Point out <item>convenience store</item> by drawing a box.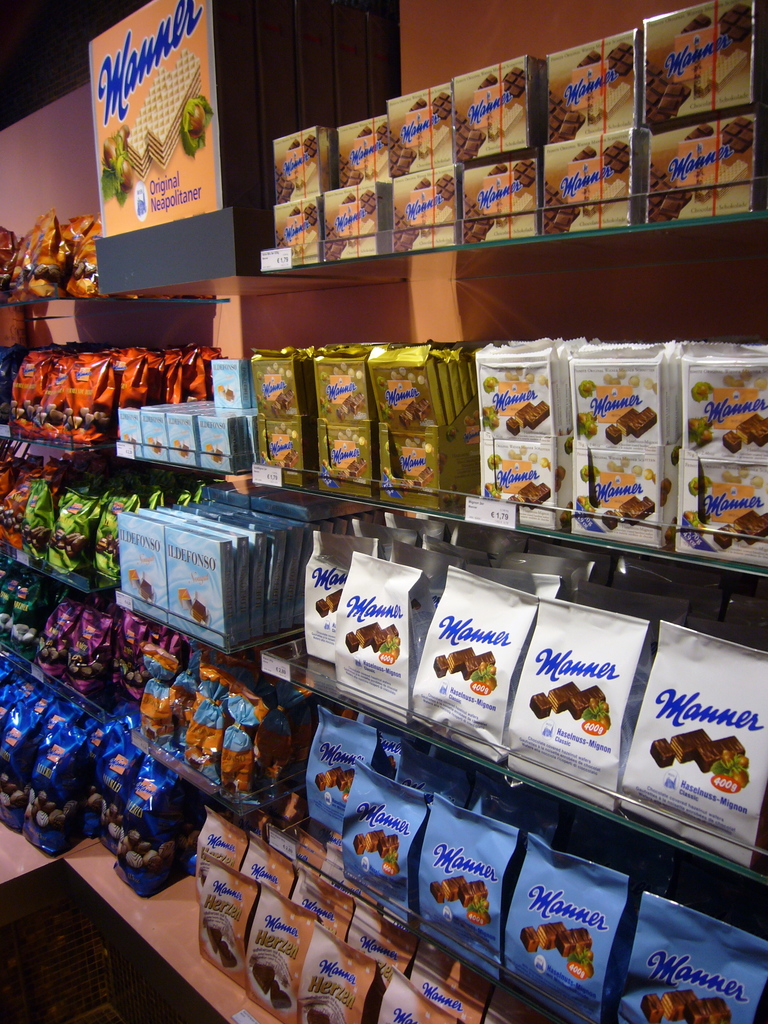
(left=8, top=10, right=765, bottom=1023).
